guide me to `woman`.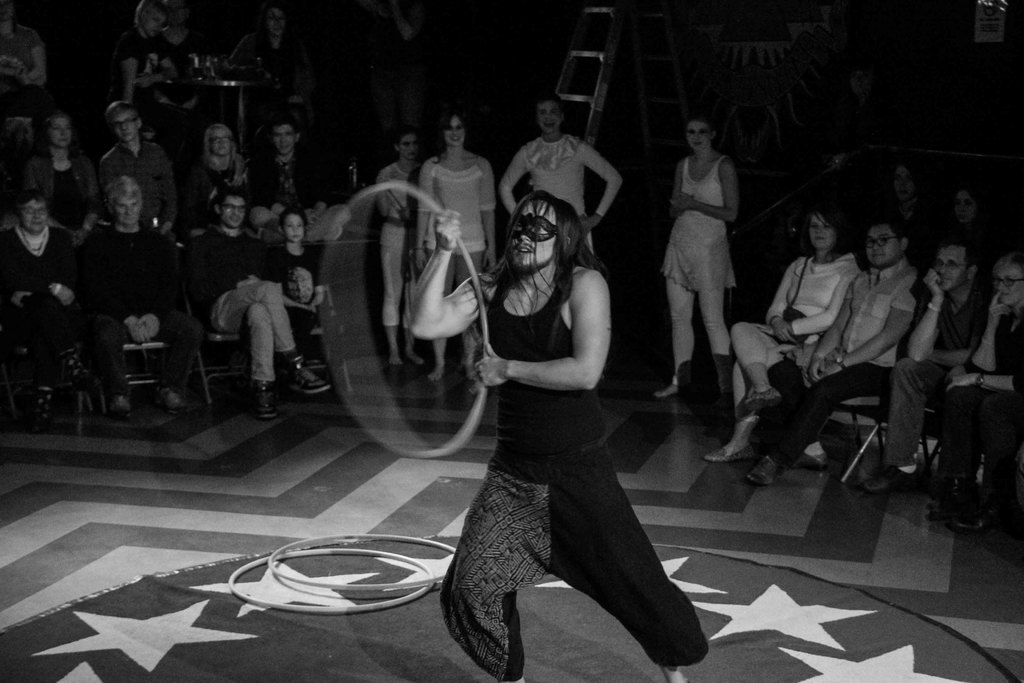
Guidance: x1=247 y1=10 x2=306 y2=117.
